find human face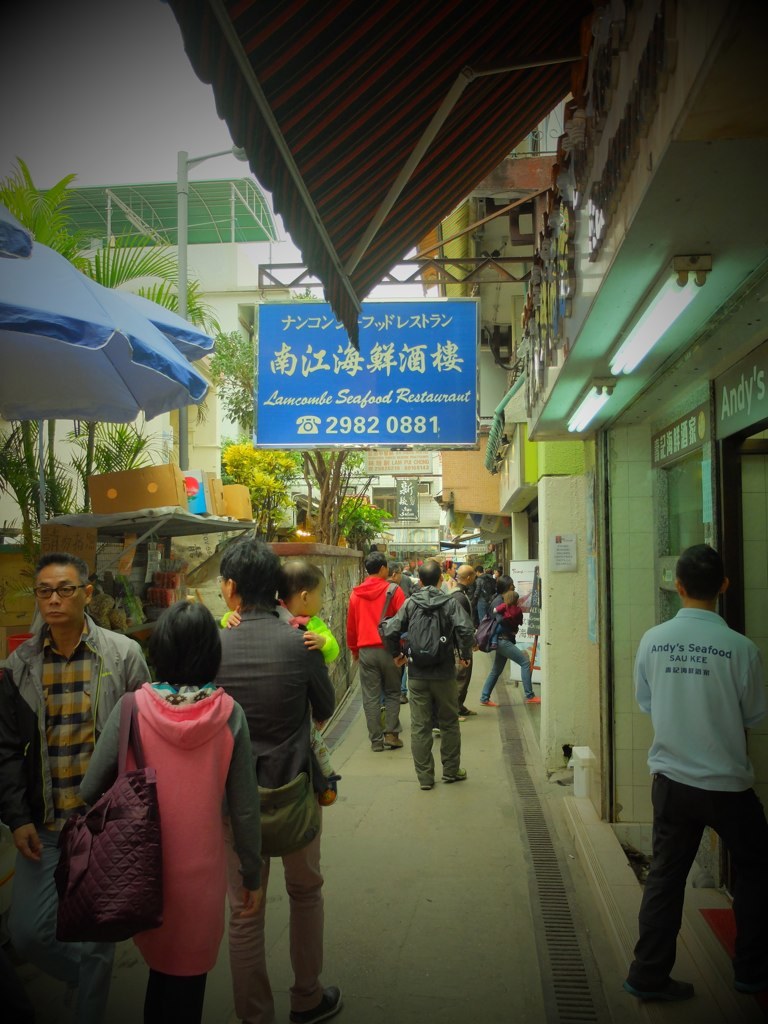
Rect(312, 569, 323, 617)
